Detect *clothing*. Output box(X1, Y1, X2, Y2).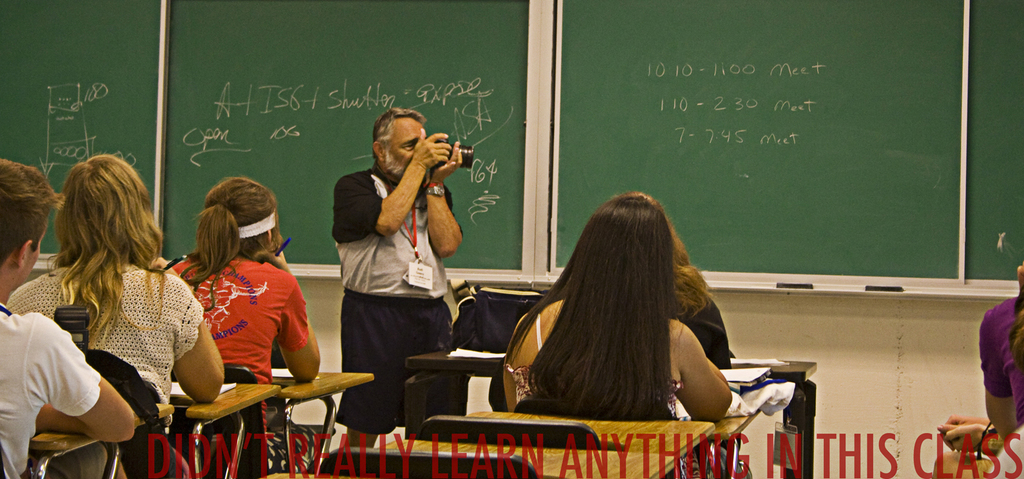
box(5, 258, 205, 478).
